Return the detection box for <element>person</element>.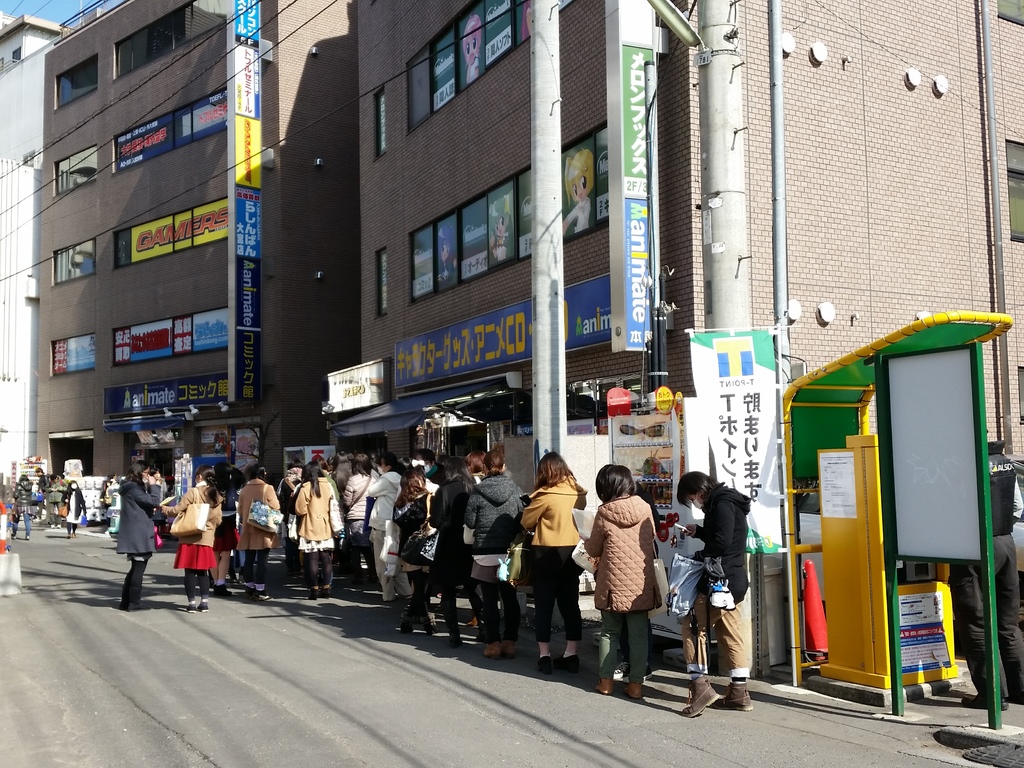
bbox=[395, 460, 441, 634].
